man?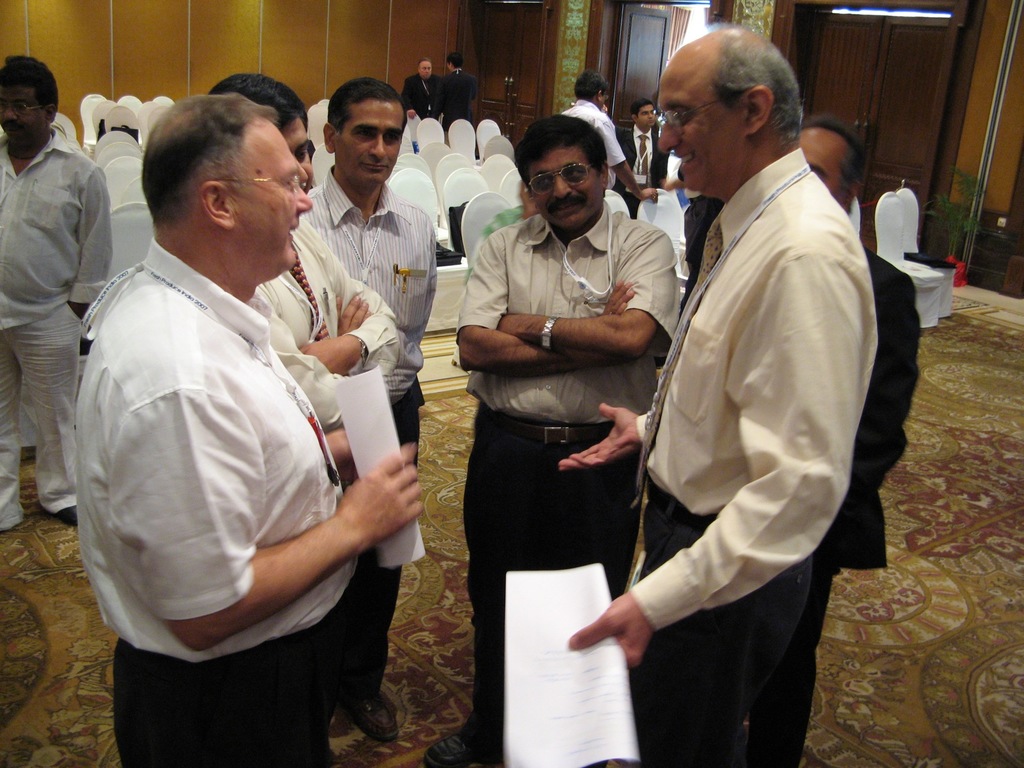
bbox=(433, 50, 479, 149)
